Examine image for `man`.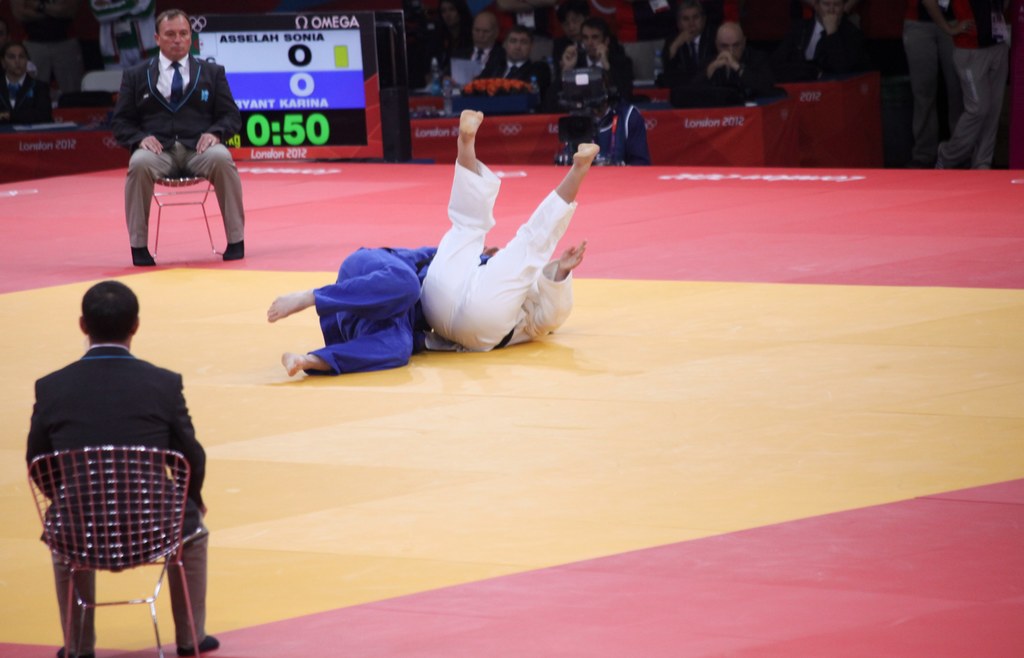
Examination result: BBox(476, 20, 555, 111).
